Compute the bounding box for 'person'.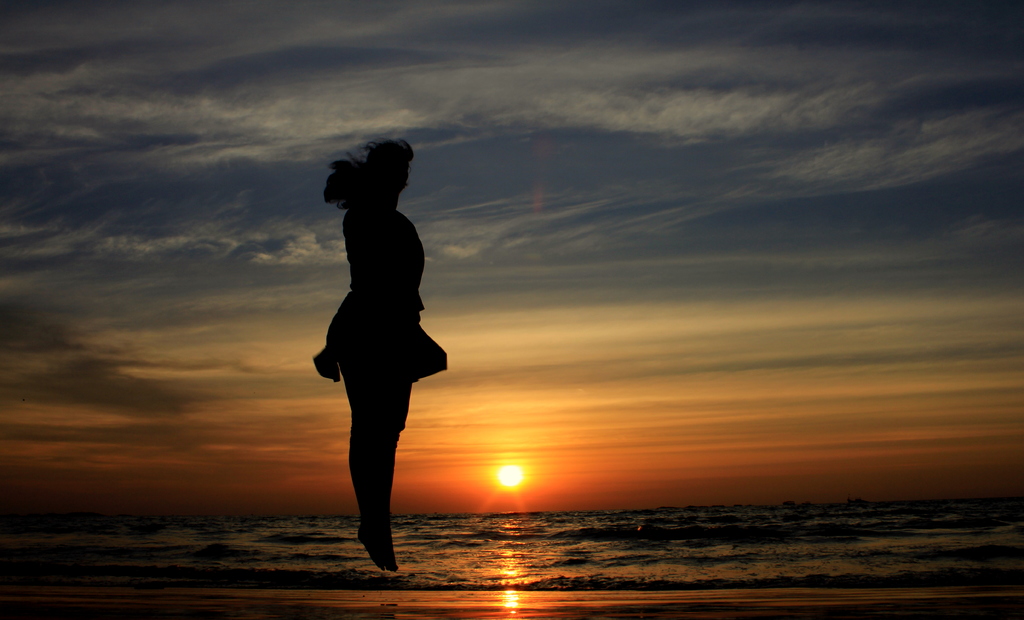
(x1=298, y1=127, x2=444, y2=557).
